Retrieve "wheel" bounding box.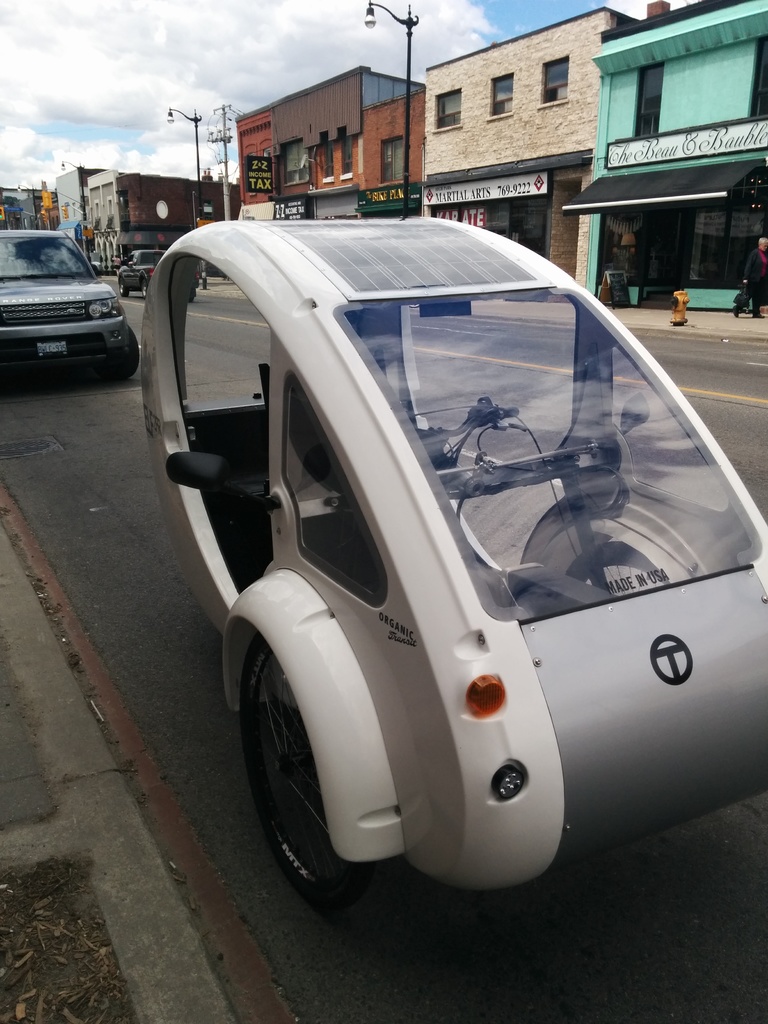
Bounding box: <bbox>139, 279, 146, 300</bbox>.
